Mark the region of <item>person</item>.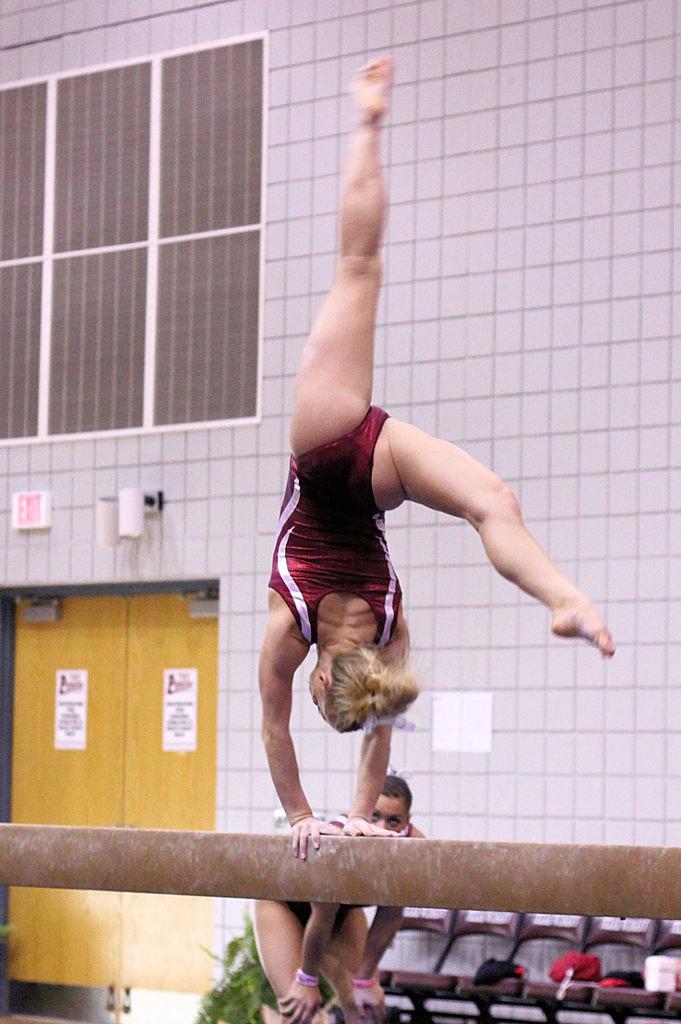
Region: (x1=242, y1=767, x2=413, y2=1023).
